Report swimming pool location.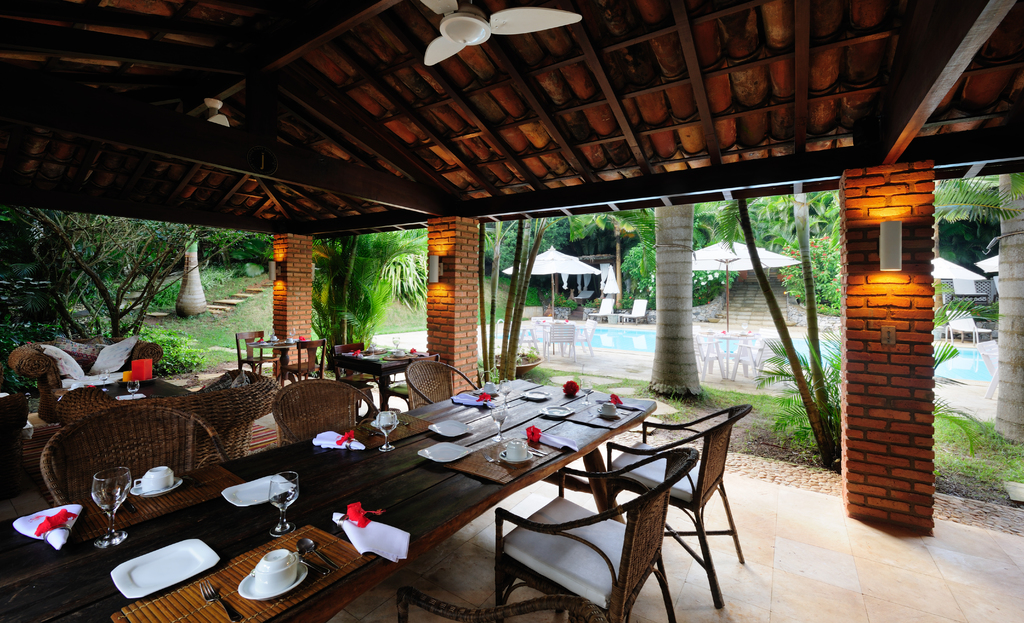
Report: (left=493, top=317, right=1000, bottom=388).
